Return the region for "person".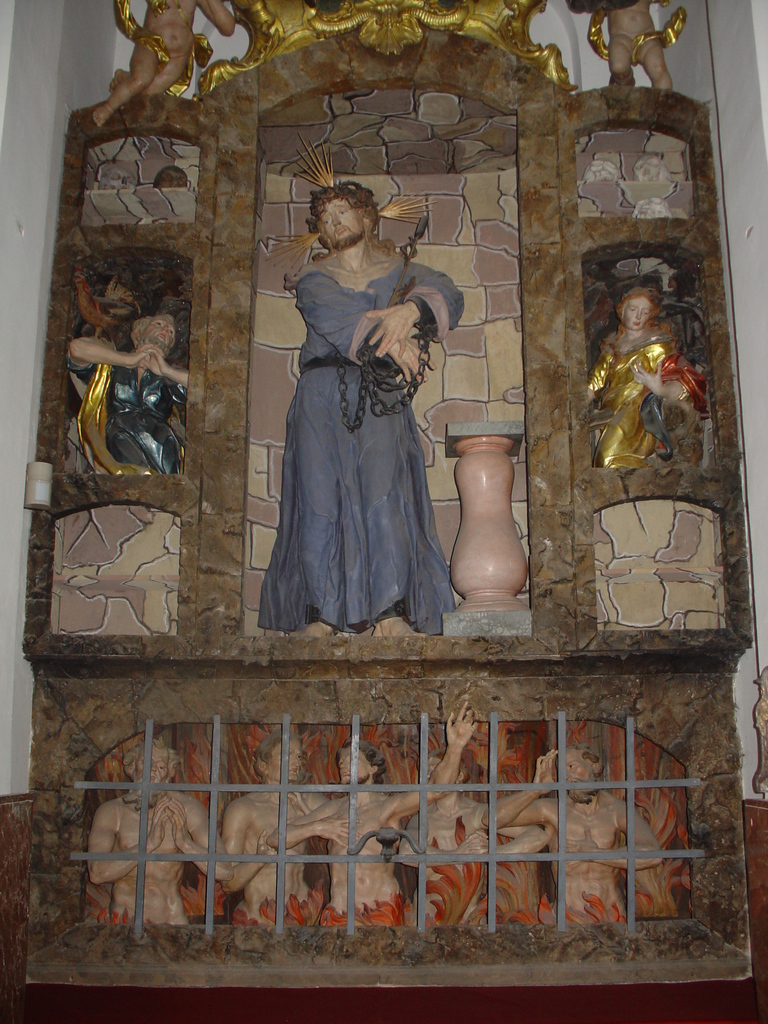
locate(588, 290, 708, 468).
